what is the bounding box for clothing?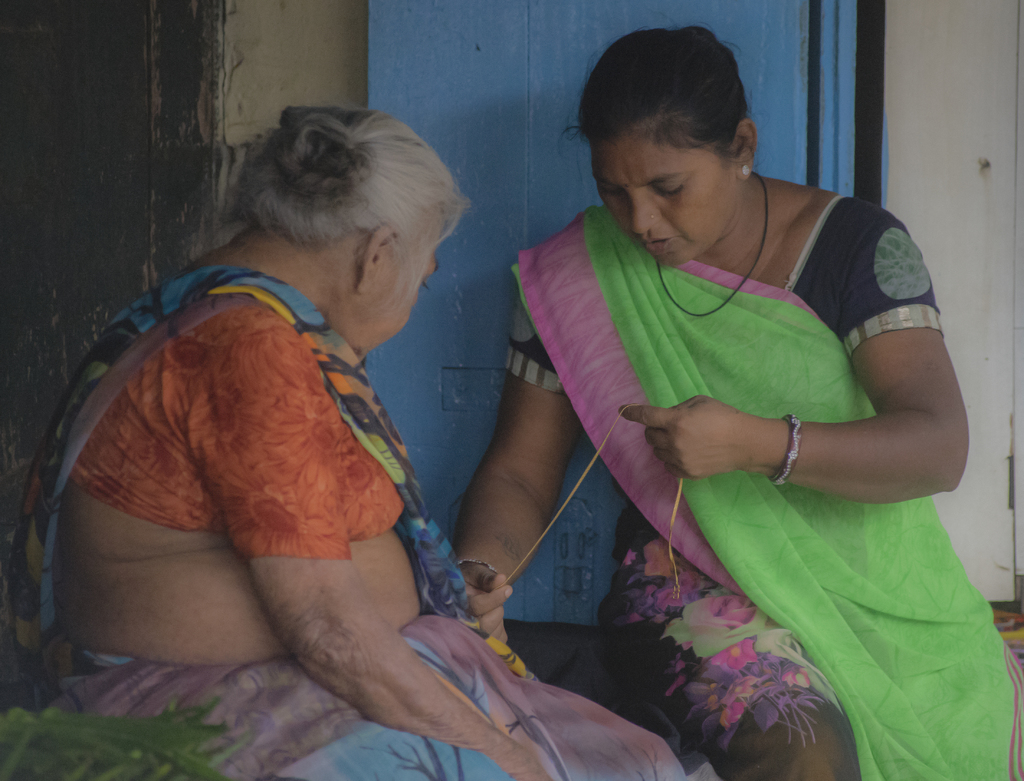
504:207:1023:780.
